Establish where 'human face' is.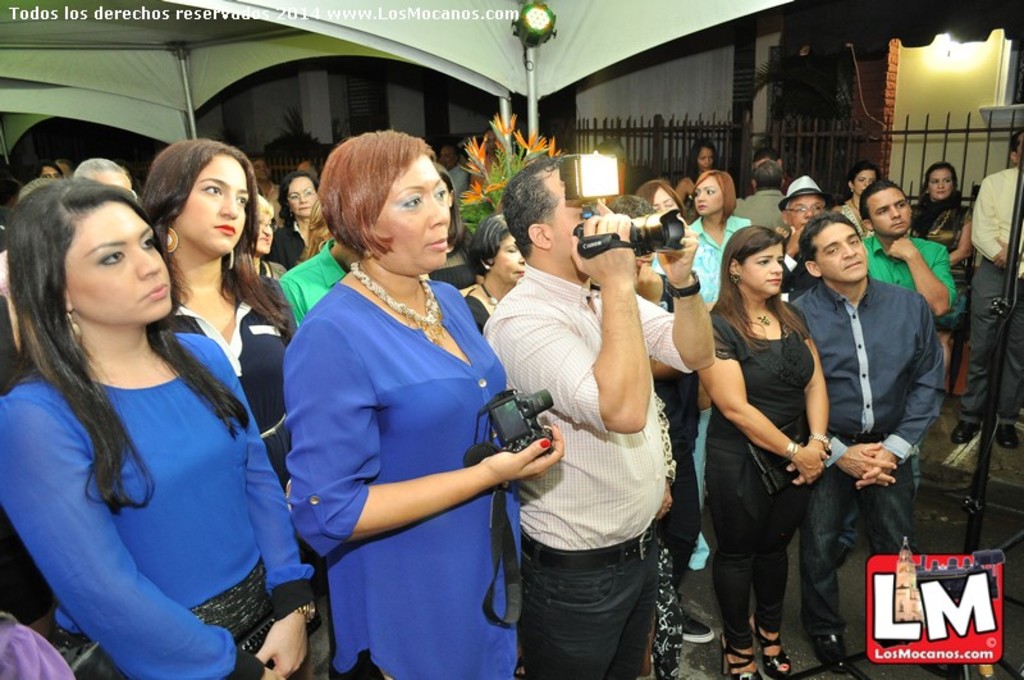
Established at BBox(869, 188, 910, 234).
